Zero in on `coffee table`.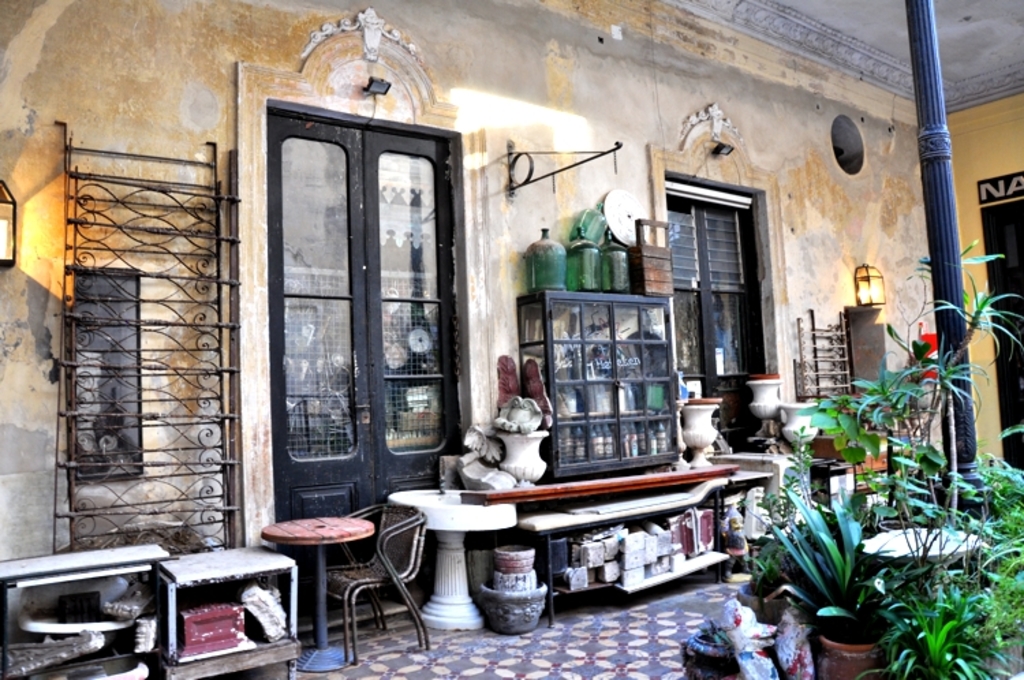
Zeroed in: detection(146, 542, 299, 657).
